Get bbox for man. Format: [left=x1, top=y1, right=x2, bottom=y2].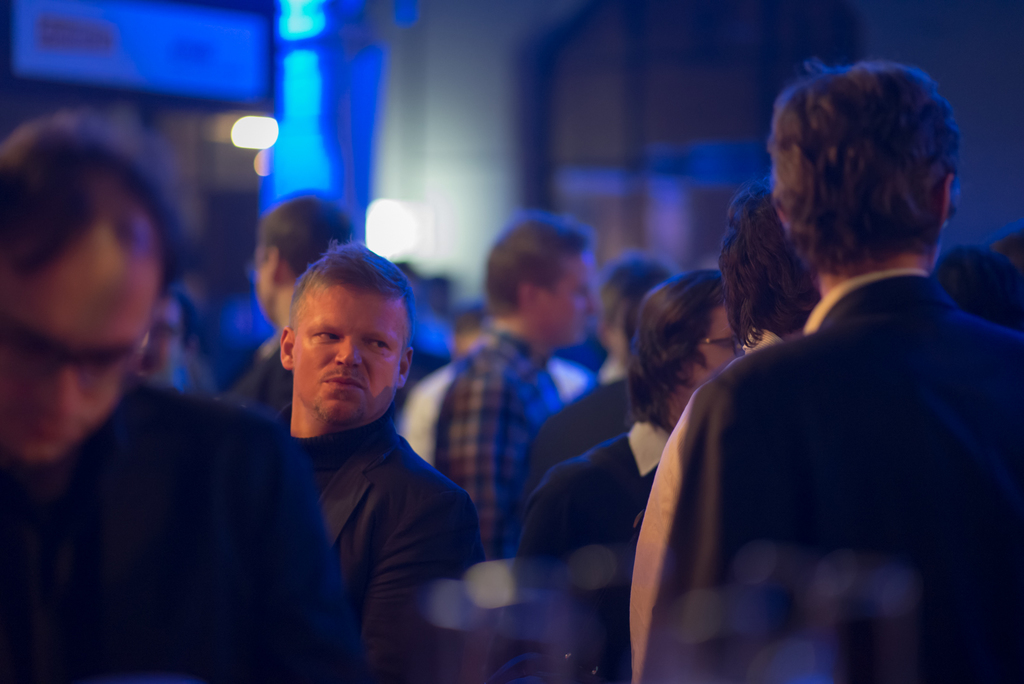
[left=0, top=110, right=367, bottom=683].
